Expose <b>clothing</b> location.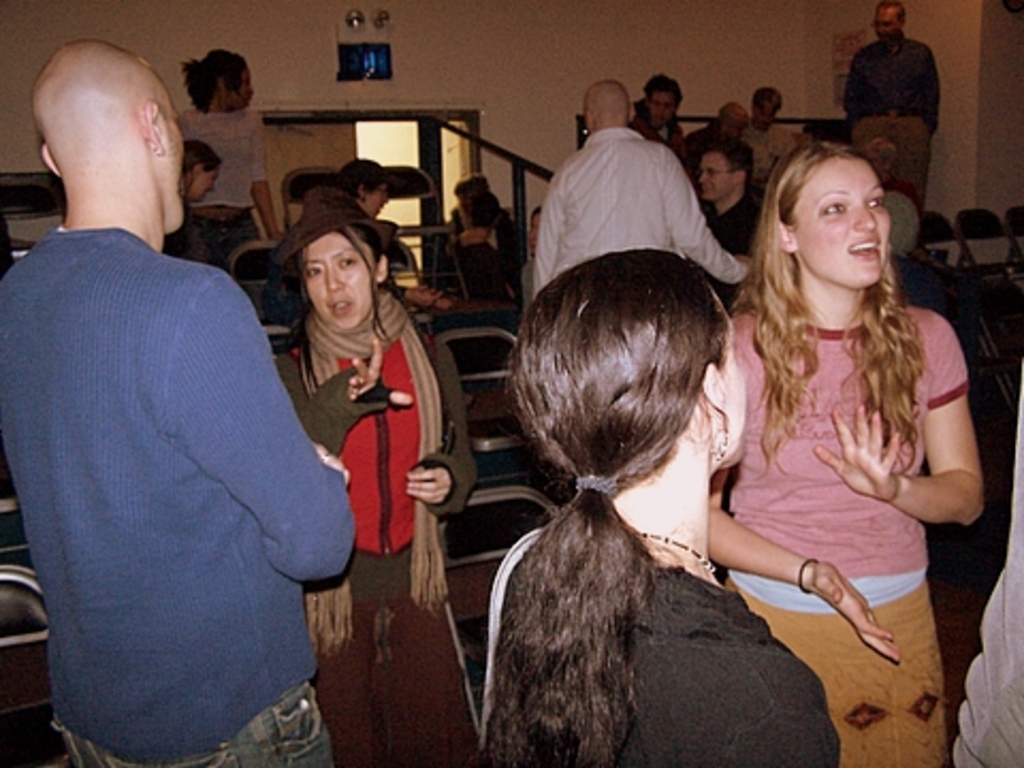
Exposed at <bbox>512, 122, 770, 339</bbox>.
